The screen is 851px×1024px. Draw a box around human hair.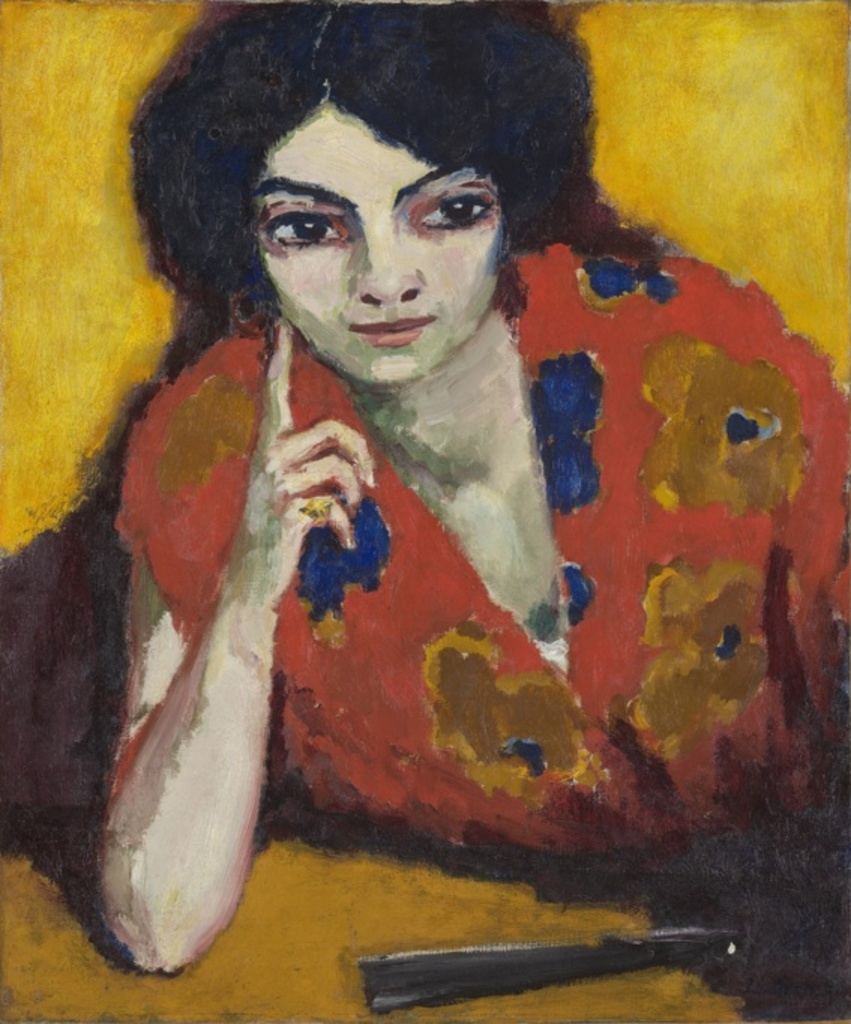
<box>0,0,690,977</box>.
